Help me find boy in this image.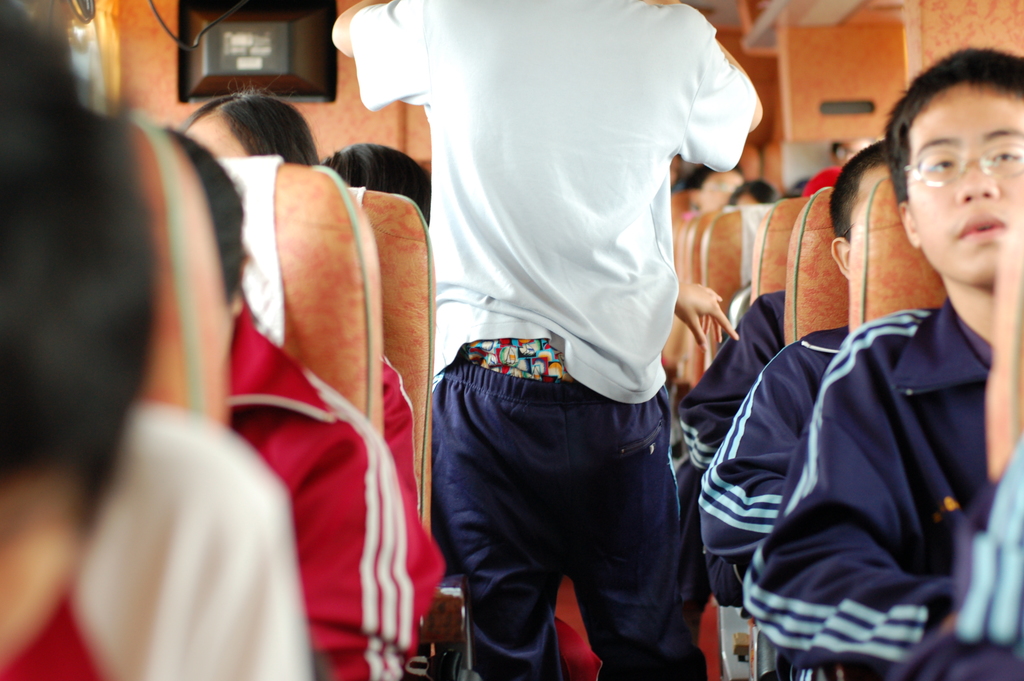
Found it: box(698, 140, 897, 609).
